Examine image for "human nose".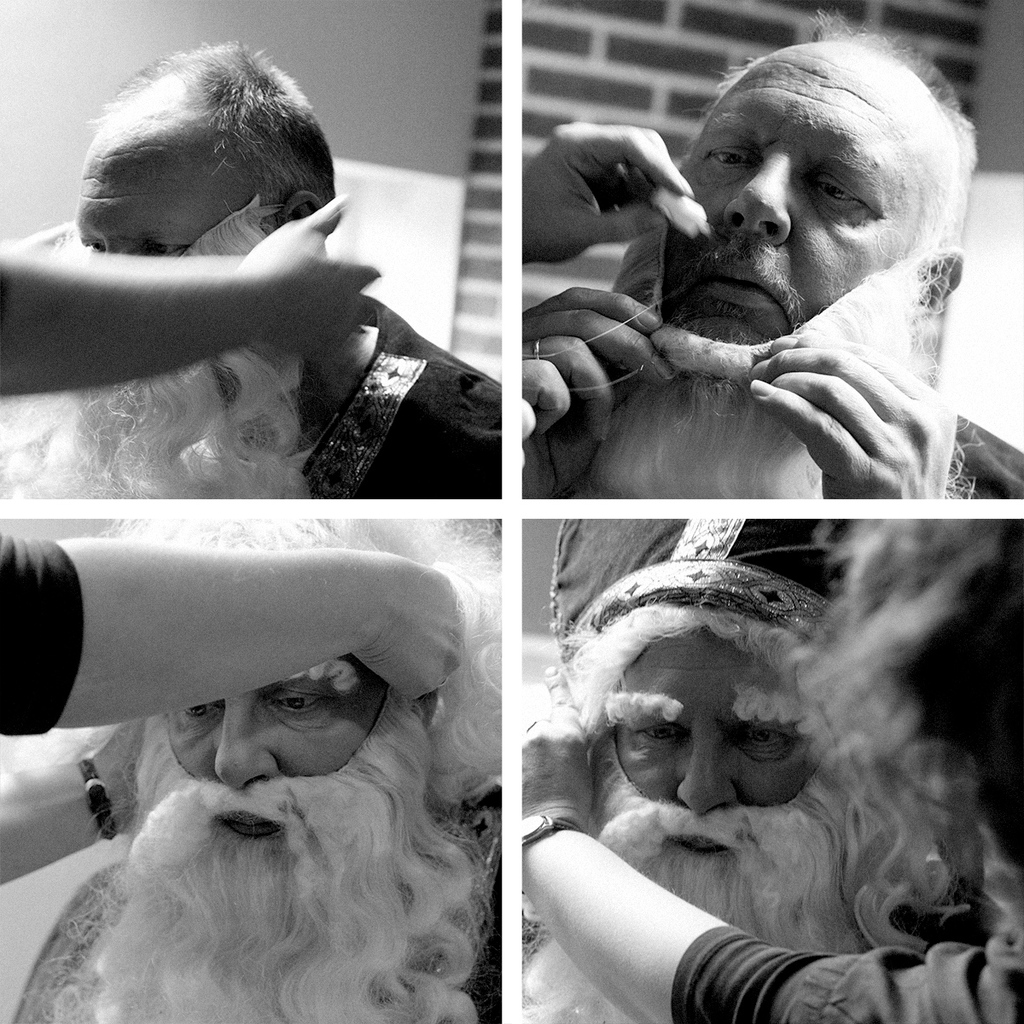
Examination result: locate(212, 689, 282, 792).
